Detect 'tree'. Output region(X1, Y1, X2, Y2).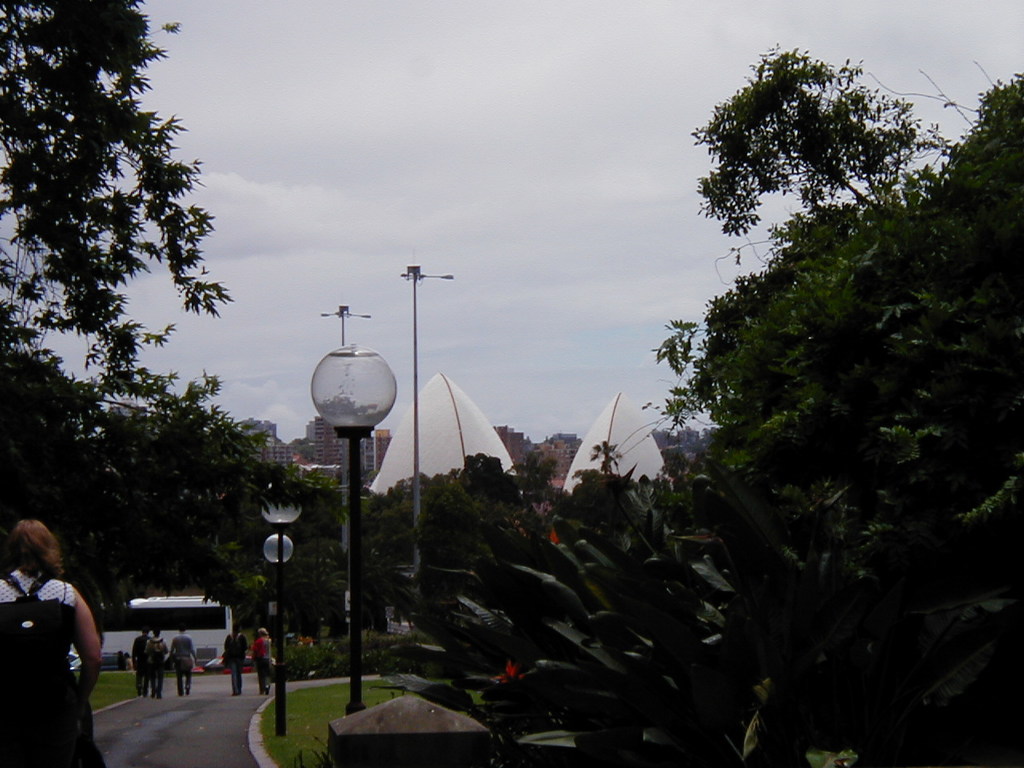
region(0, 329, 103, 563).
